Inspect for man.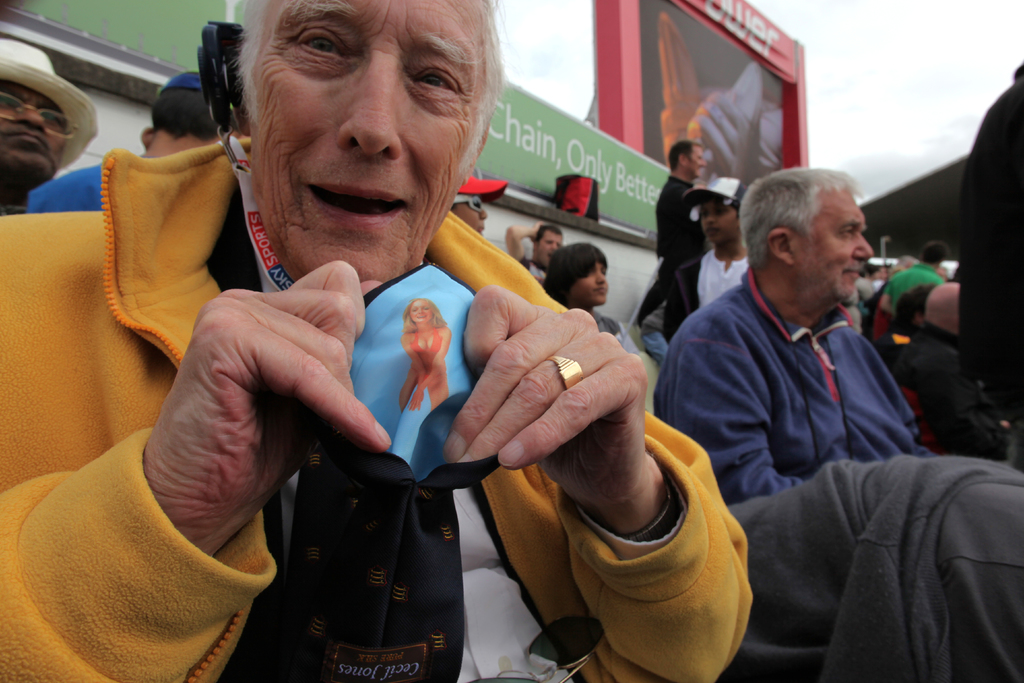
Inspection: bbox=[885, 240, 943, 336].
